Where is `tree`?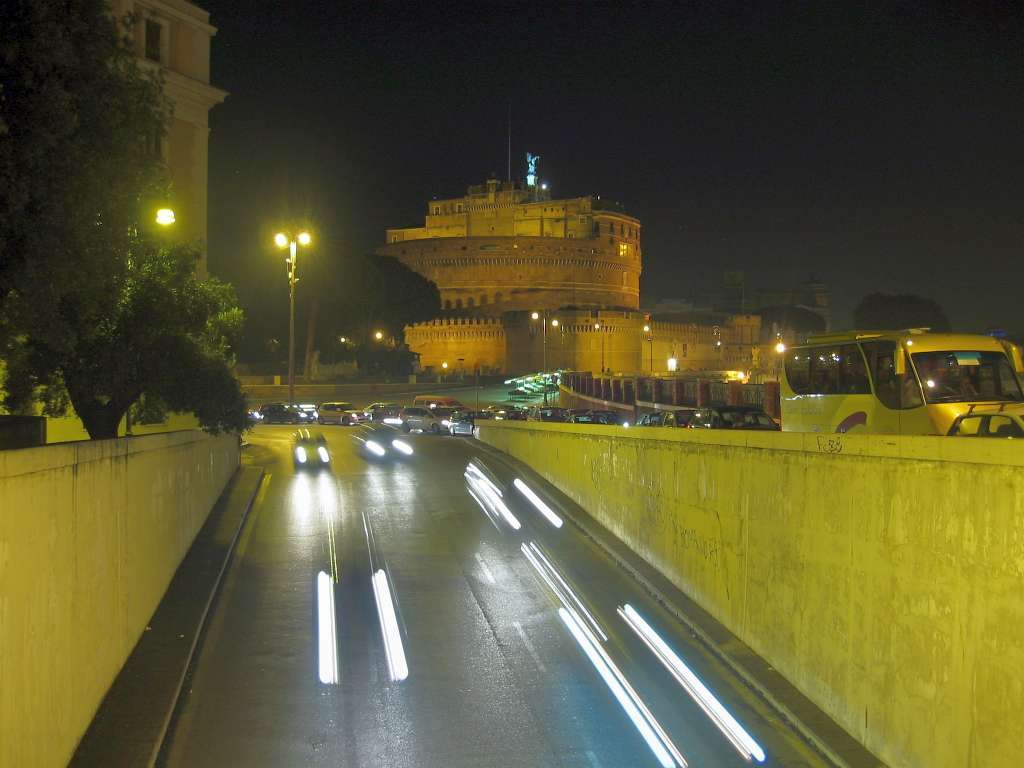
left=852, top=292, right=950, bottom=332.
